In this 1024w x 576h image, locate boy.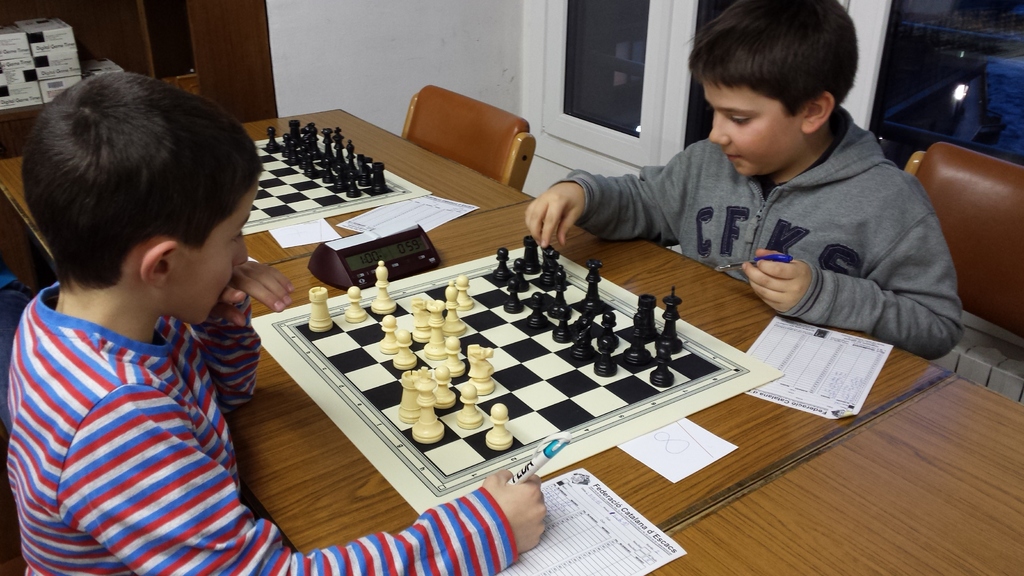
Bounding box: [x1=554, y1=12, x2=959, y2=321].
